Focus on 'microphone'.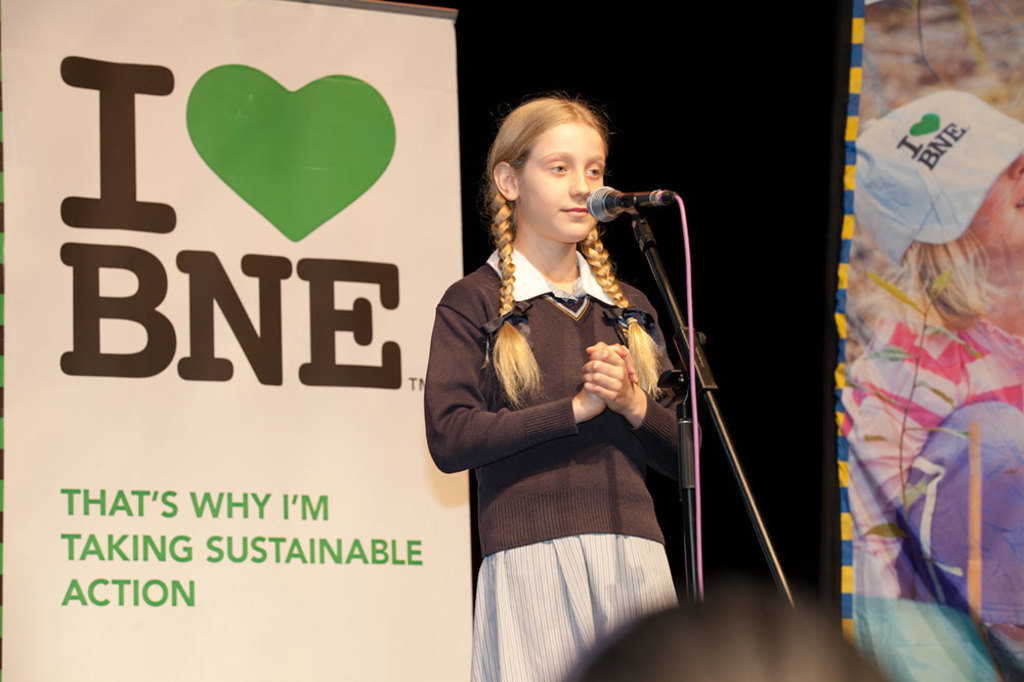
Focused at {"x1": 578, "y1": 183, "x2": 674, "y2": 230}.
